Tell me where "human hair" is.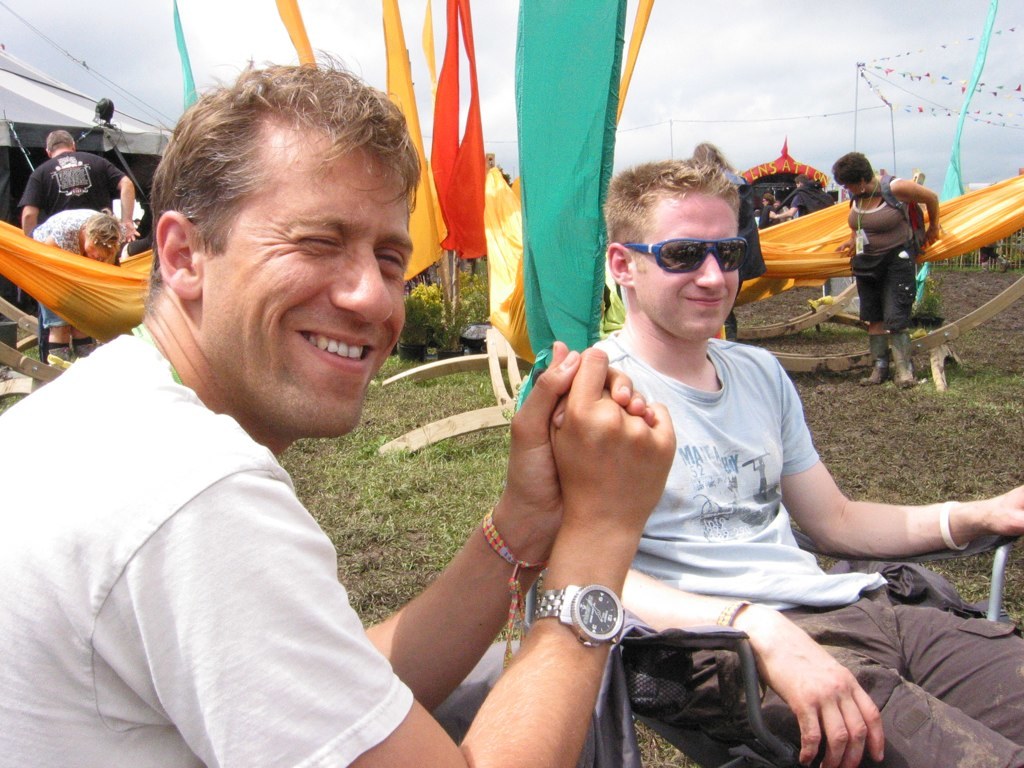
"human hair" is at rect(602, 150, 744, 267).
